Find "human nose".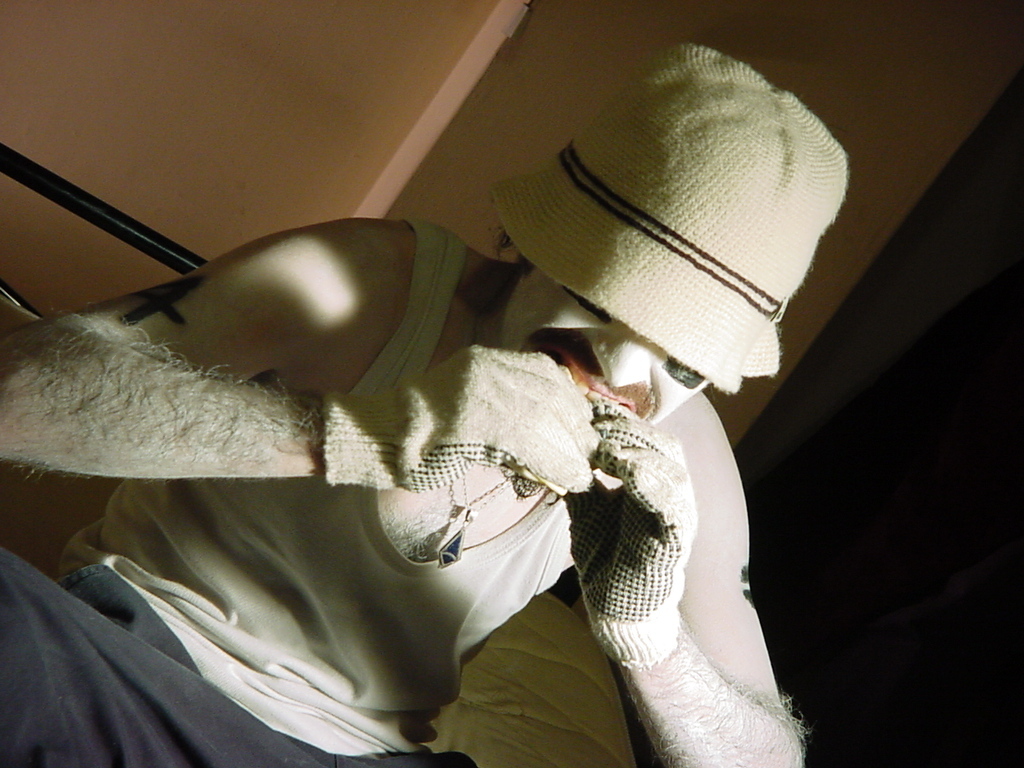
590/323/655/388.
